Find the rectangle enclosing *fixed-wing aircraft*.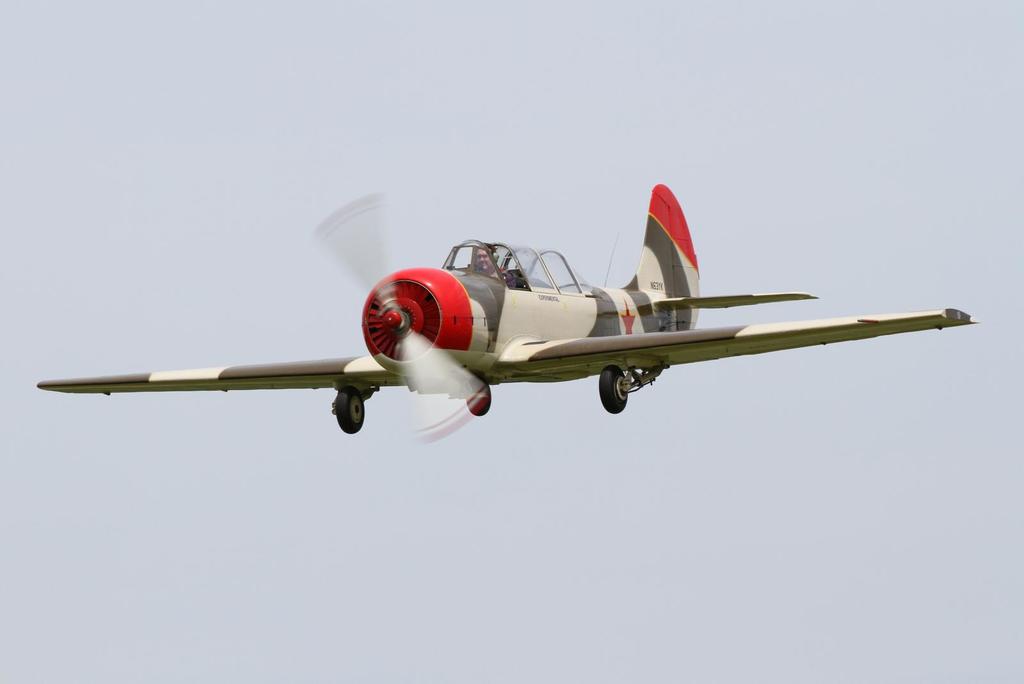
left=36, top=181, right=982, bottom=444.
